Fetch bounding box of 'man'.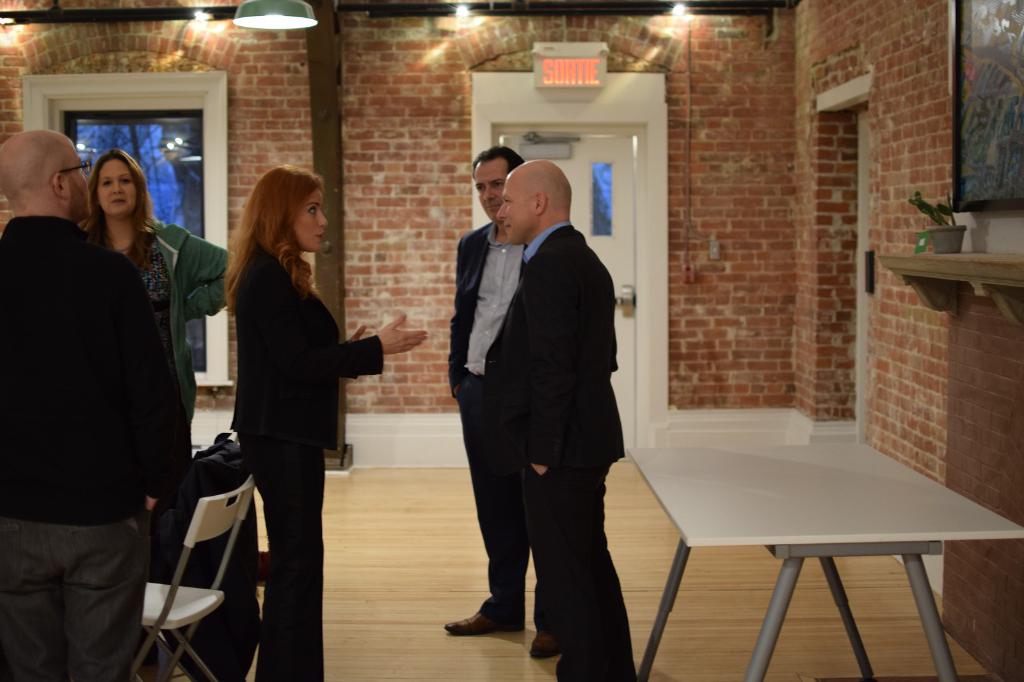
Bbox: 6/109/202/662.
